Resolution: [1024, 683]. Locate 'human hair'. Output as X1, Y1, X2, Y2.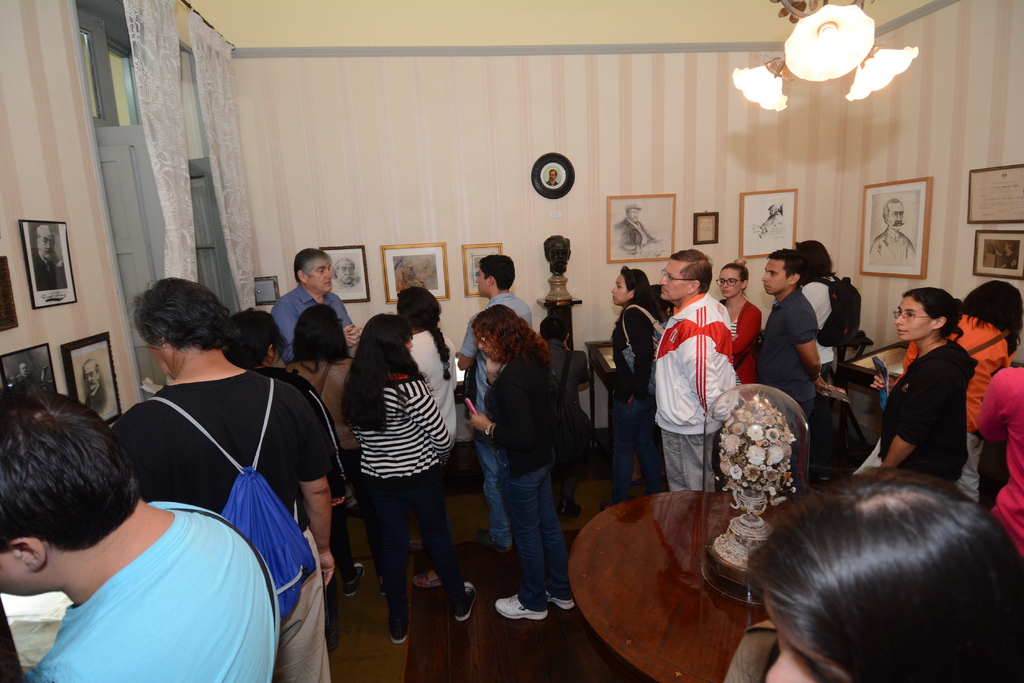
471, 303, 553, 371.
